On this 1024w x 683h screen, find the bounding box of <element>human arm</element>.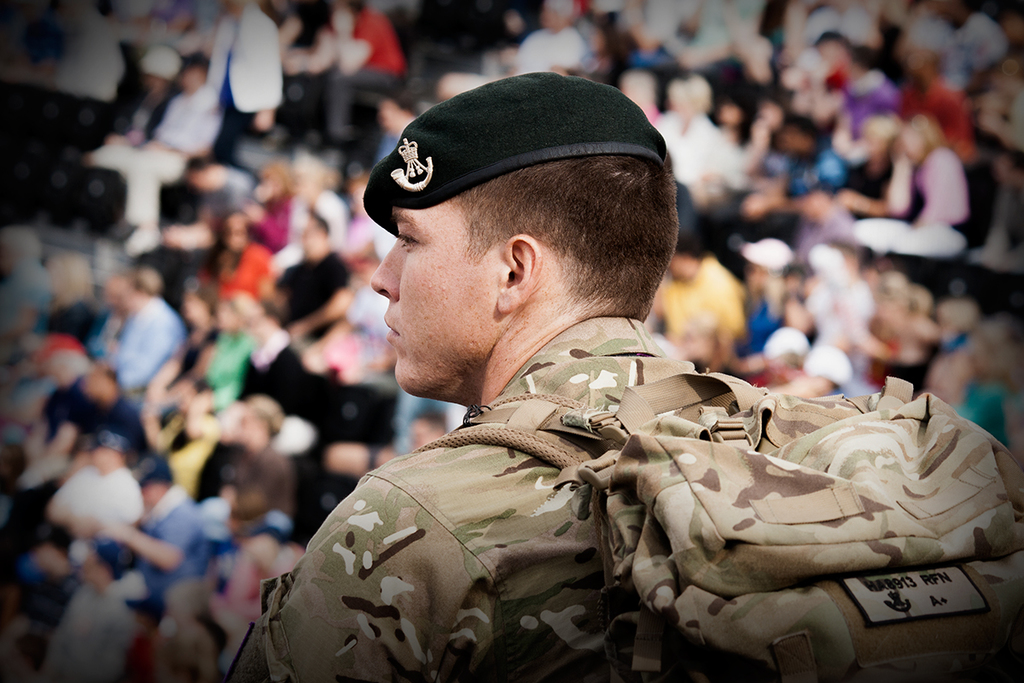
Bounding box: [left=97, top=517, right=210, bottom=567].
